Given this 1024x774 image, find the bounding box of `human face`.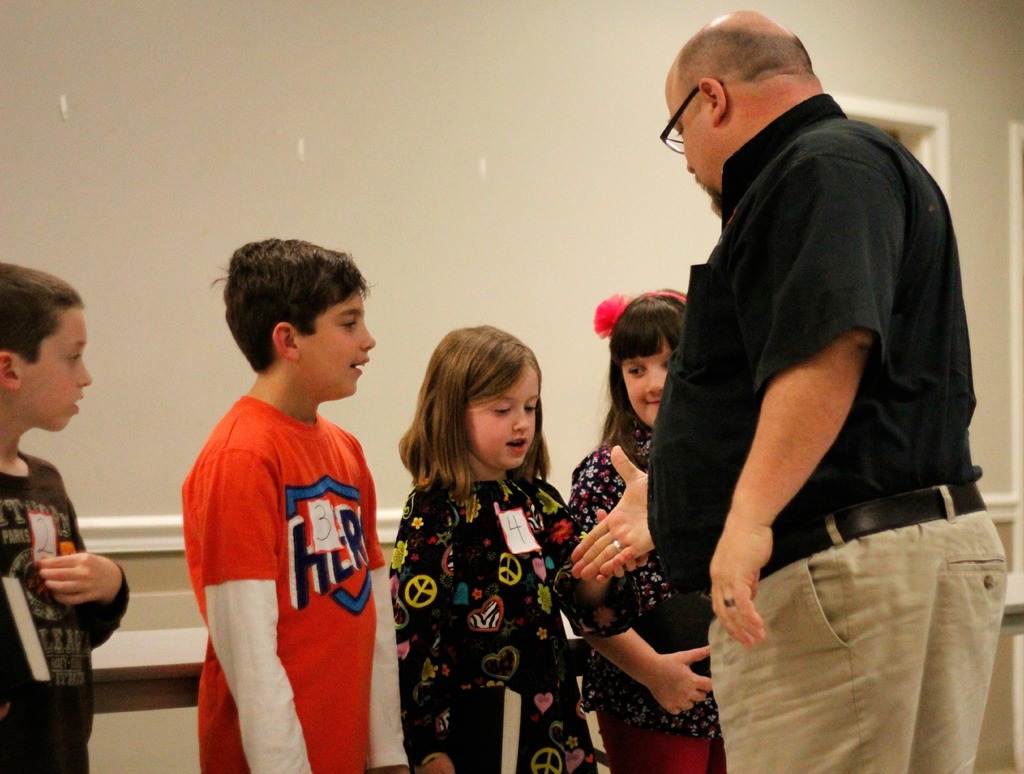
{"left": 299, "top": 287, "right": 379, "bottom": 398}.
